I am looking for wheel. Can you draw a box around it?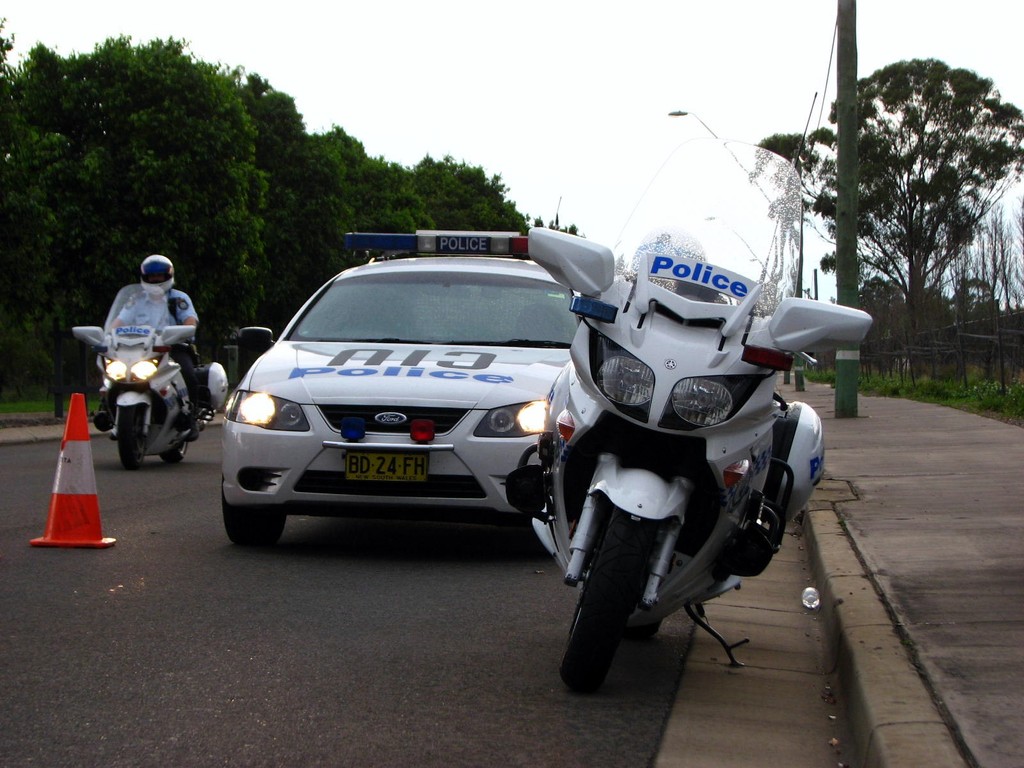
Sure, the bounding box is pyautogui.locateOnScreen(160, 439, 189, 460).
